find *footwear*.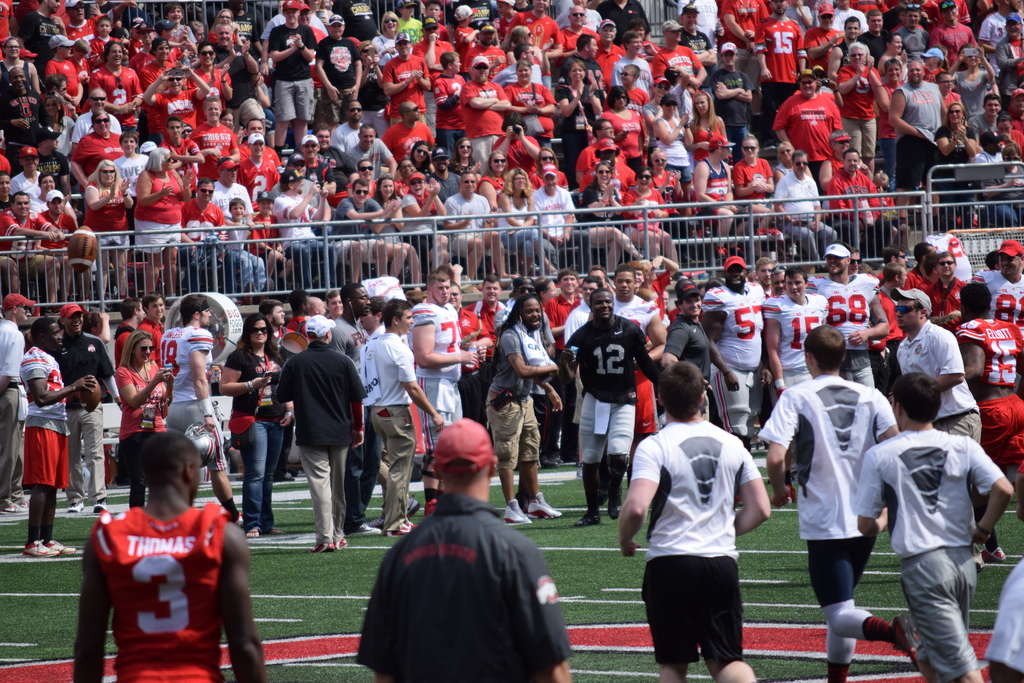
(0,497,17,516).
